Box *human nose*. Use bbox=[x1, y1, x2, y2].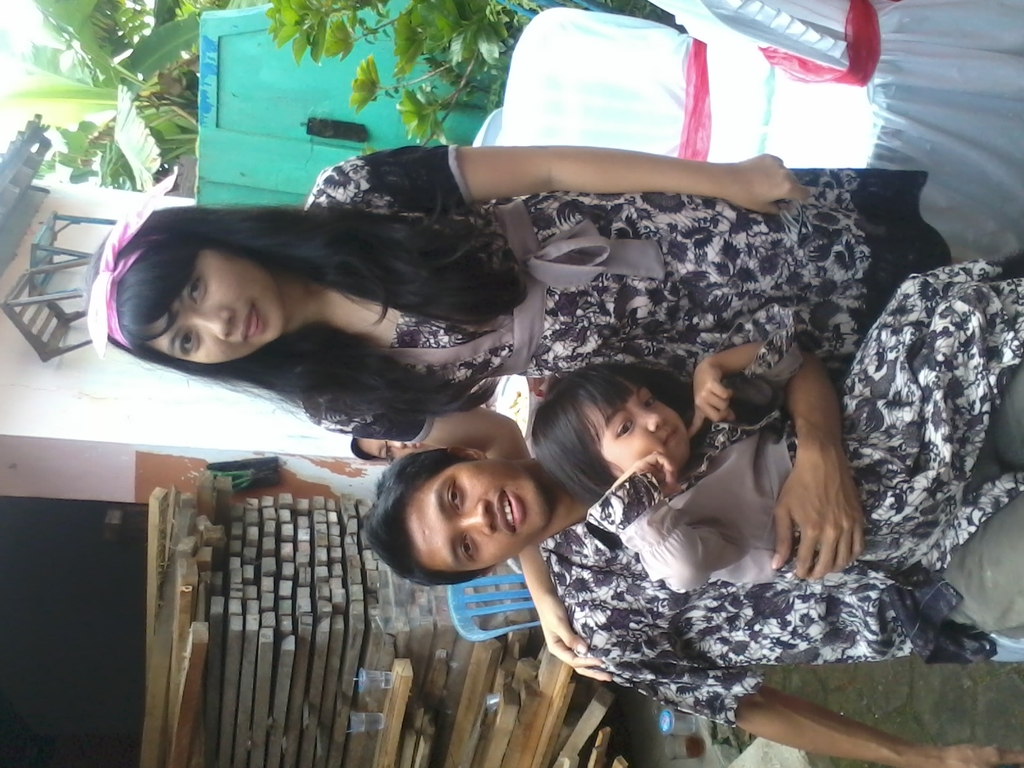
bbox=[189, 305, 229, 340].
